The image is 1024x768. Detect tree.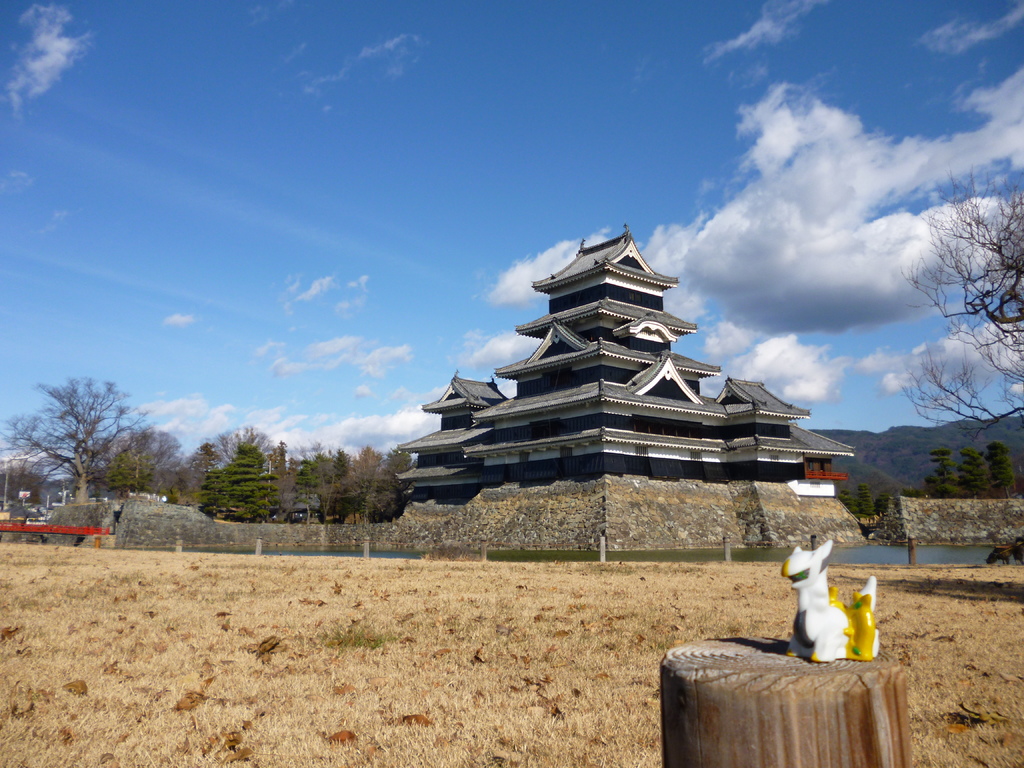
Detection: x1=842 y1=490 x2=856 y2=510.
